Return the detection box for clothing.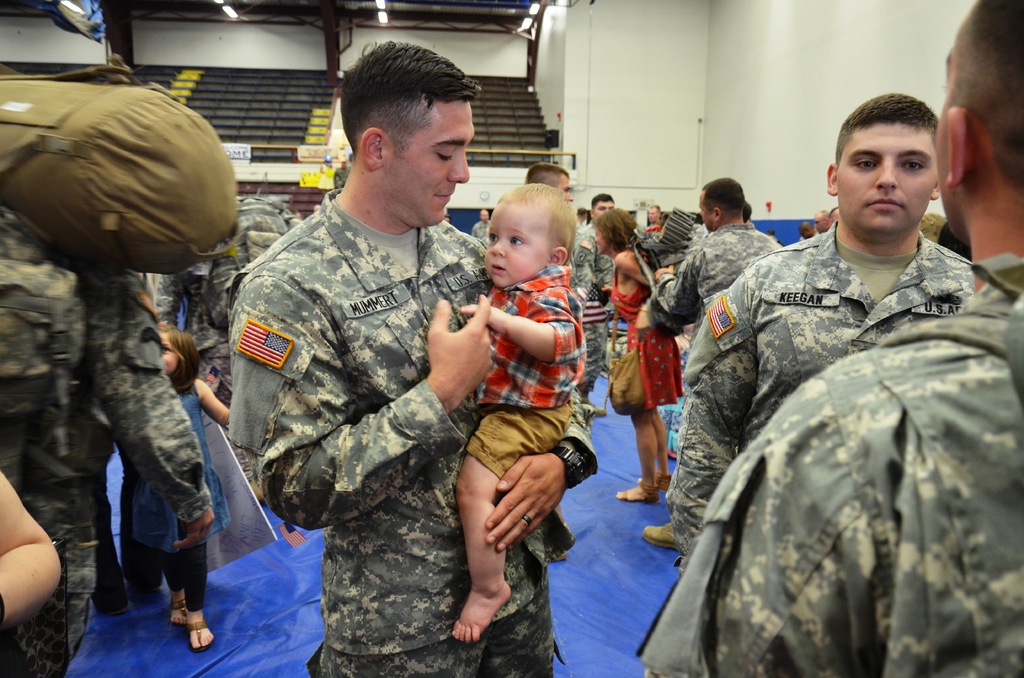
bbox=[230, 184, 602, 677].
